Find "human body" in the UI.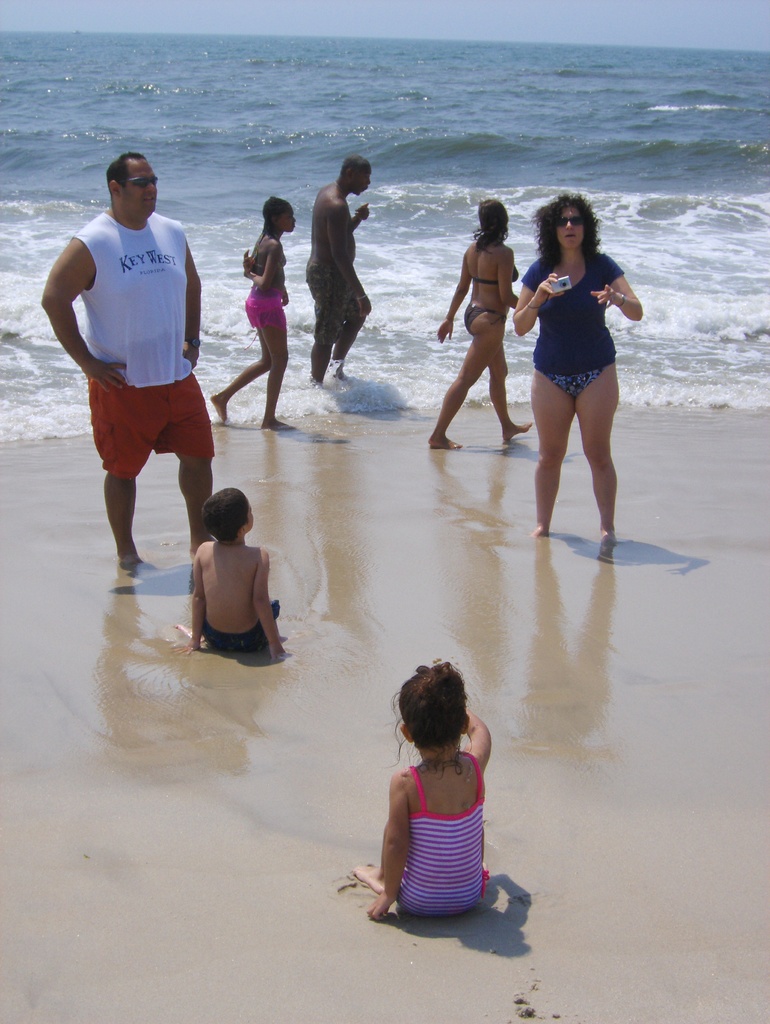
UI element at crop(183, 487, 285, 662).
